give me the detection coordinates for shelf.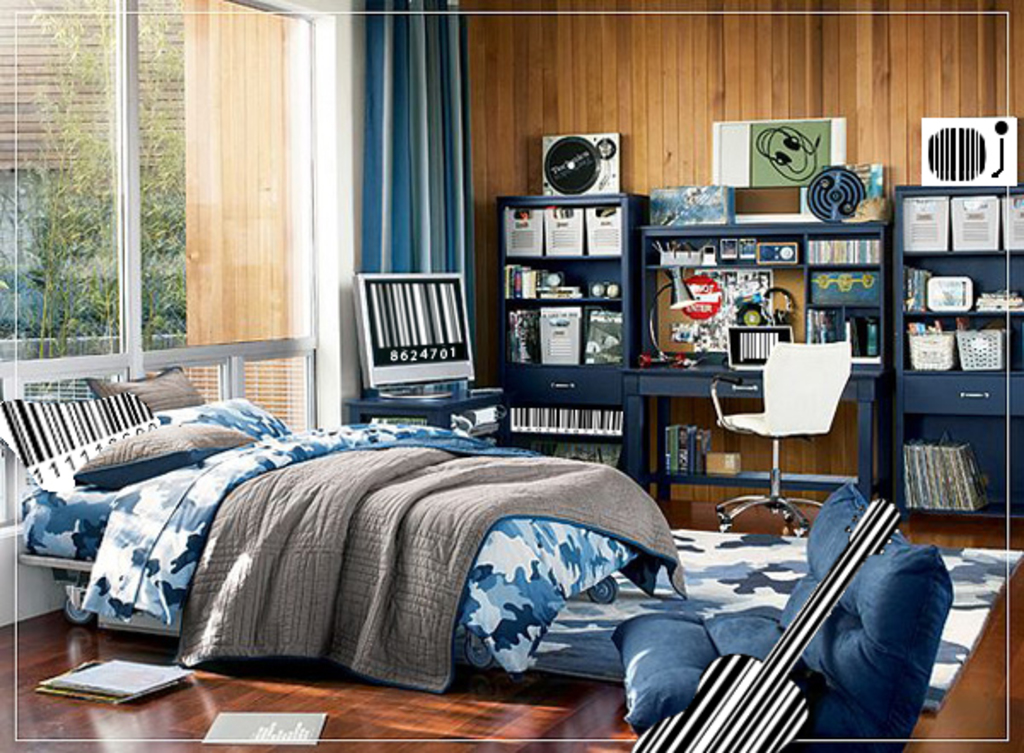
490 398 652 478.
